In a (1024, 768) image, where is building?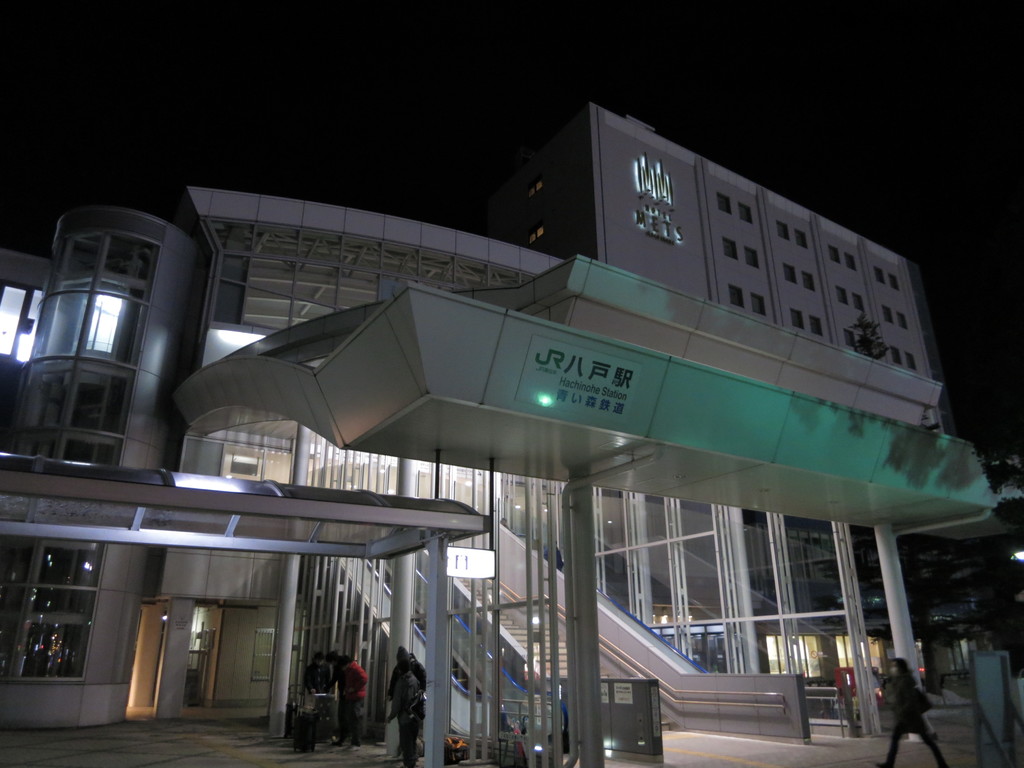
bbox=[0, 100, 1007, 767].
